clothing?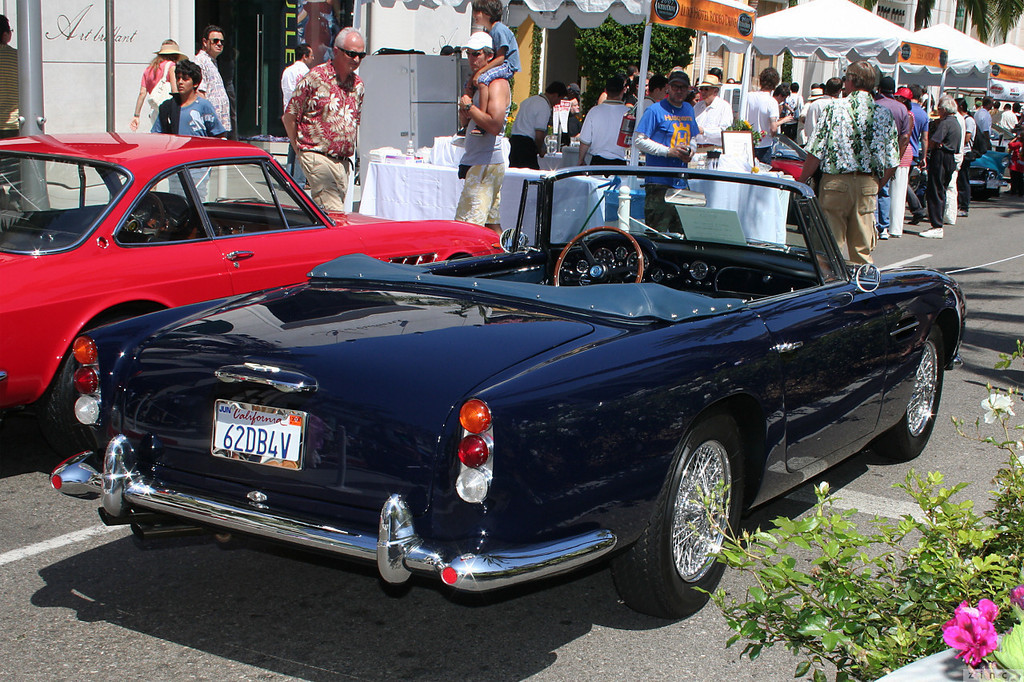
box(905, 103, 933, 219)
